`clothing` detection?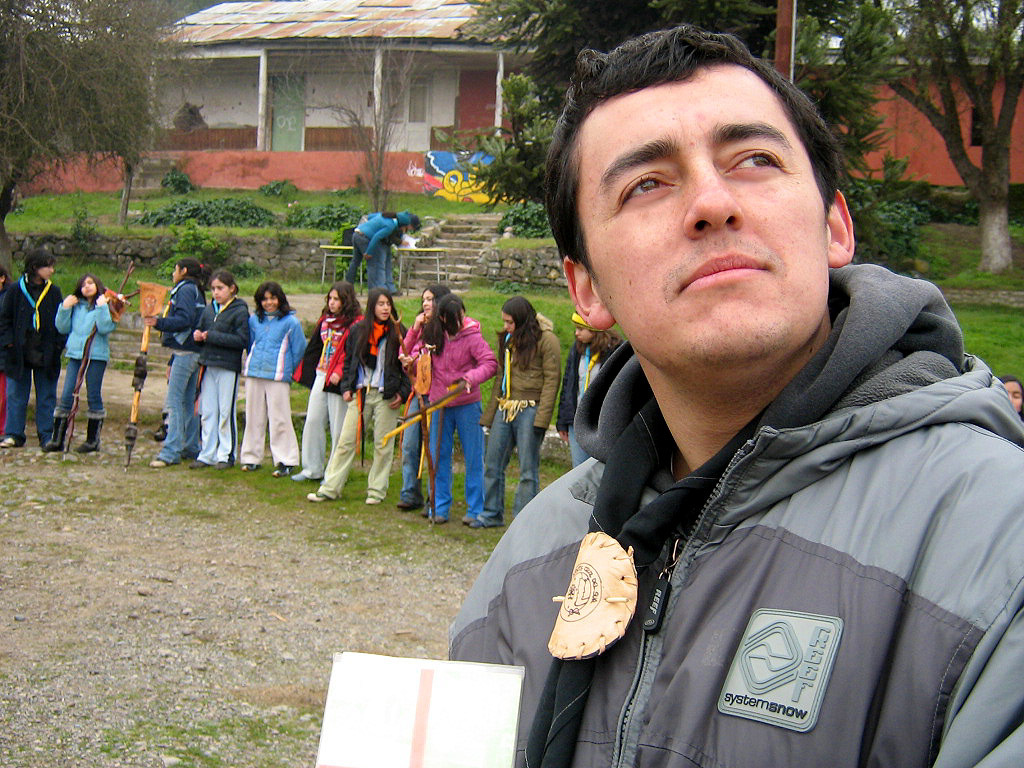
<box>6,279,65,431</box>
